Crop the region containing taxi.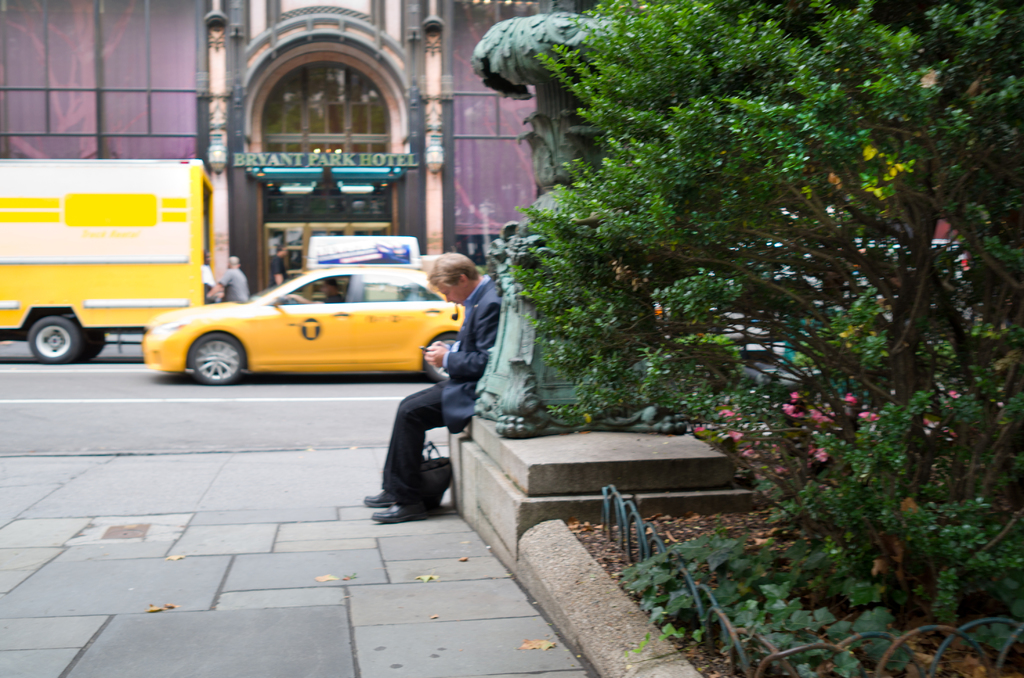
Crop region: pyautogui.locateOnScreen(123, 248, 472, 385).
